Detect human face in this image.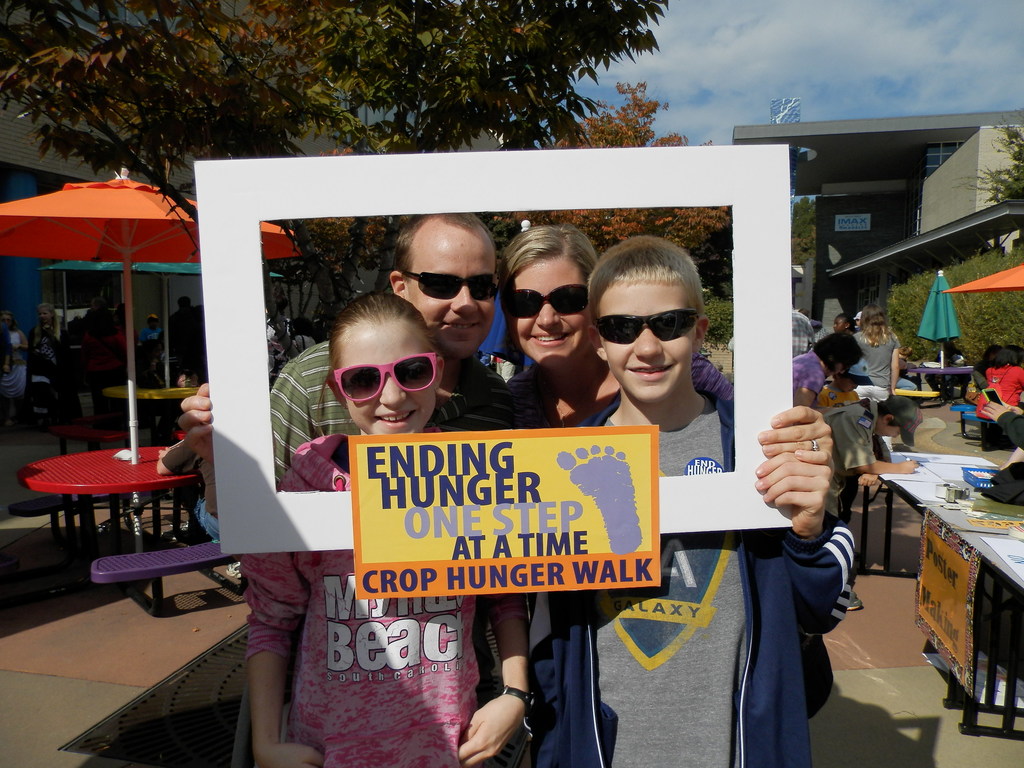
Detection: {"left": 599, "top": 280, "right": 692, "bottom": 407}.
